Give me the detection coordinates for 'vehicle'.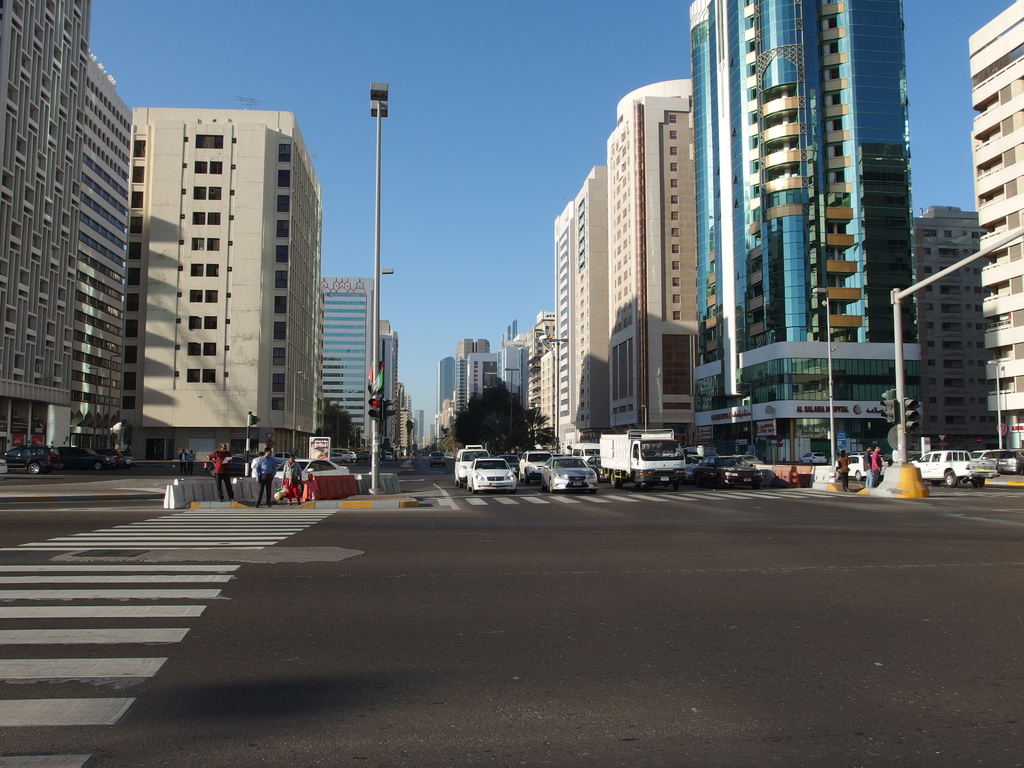
(x1=538, y1=455, x2=593, y2=491).
